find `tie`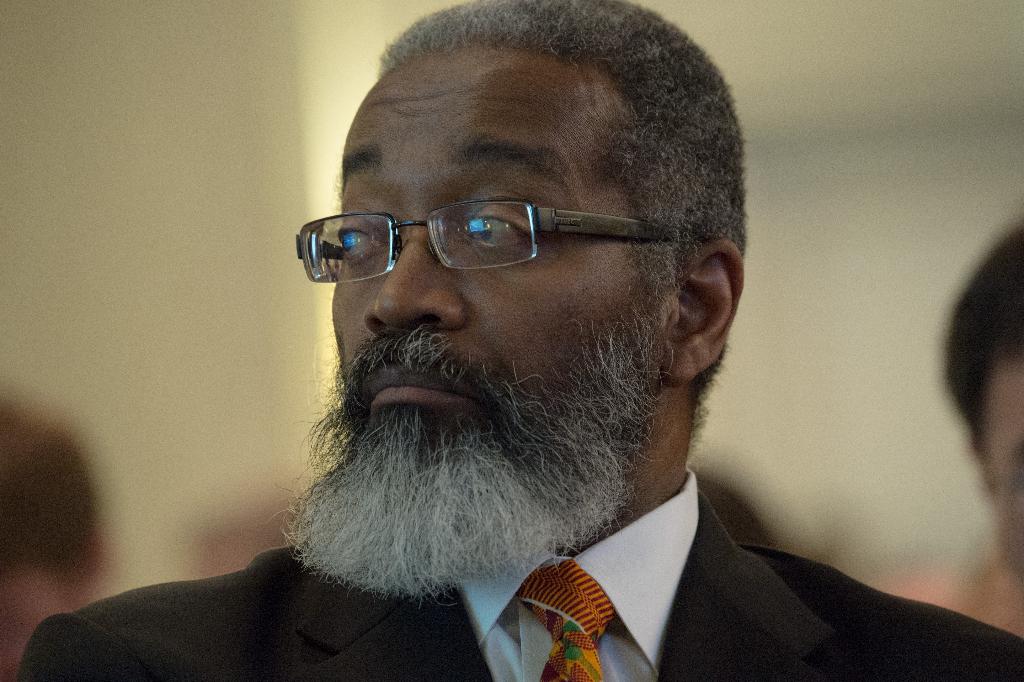
box(512, 560, 616, 681)
